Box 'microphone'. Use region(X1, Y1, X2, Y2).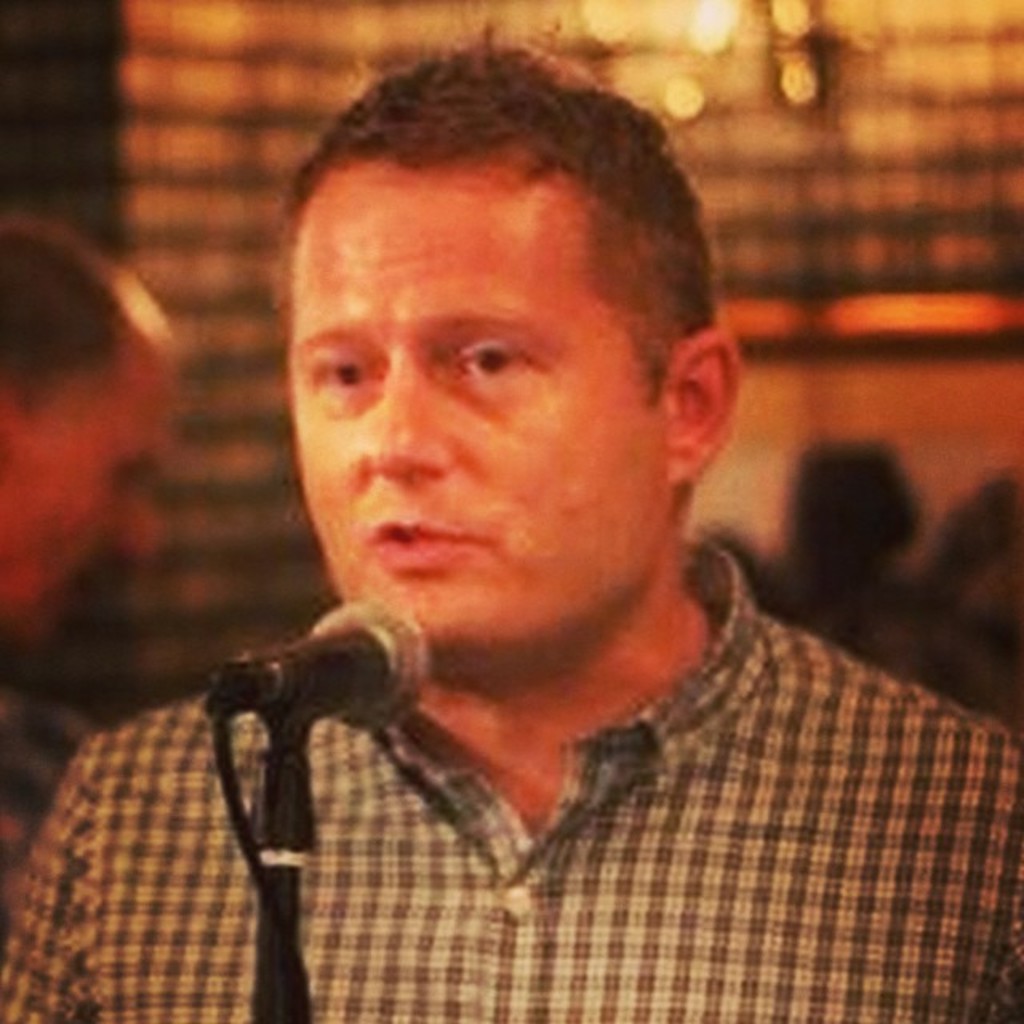
region(189, 595, 446, 749).
